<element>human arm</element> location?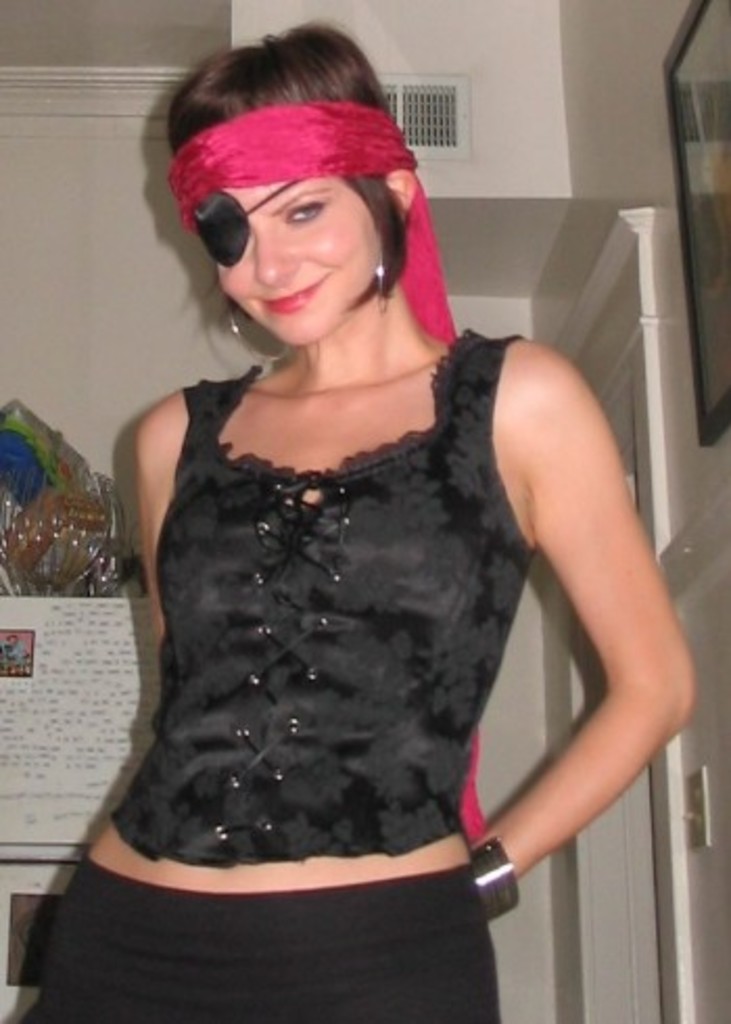
132/393/175/644
